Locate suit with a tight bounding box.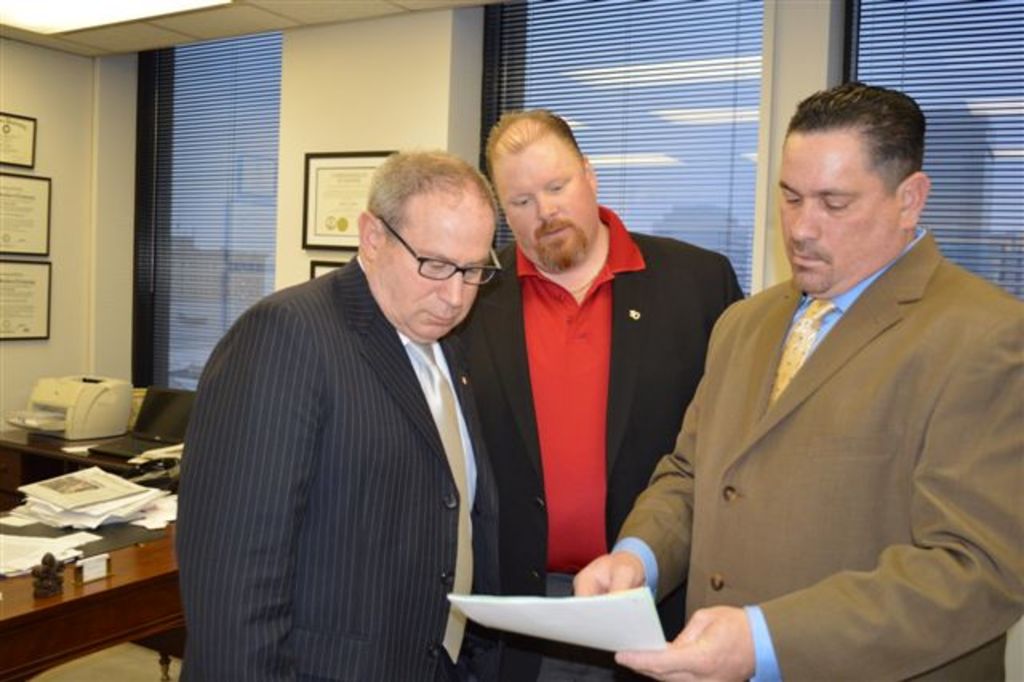
left=174, top=253, right=504, bottom=680.
